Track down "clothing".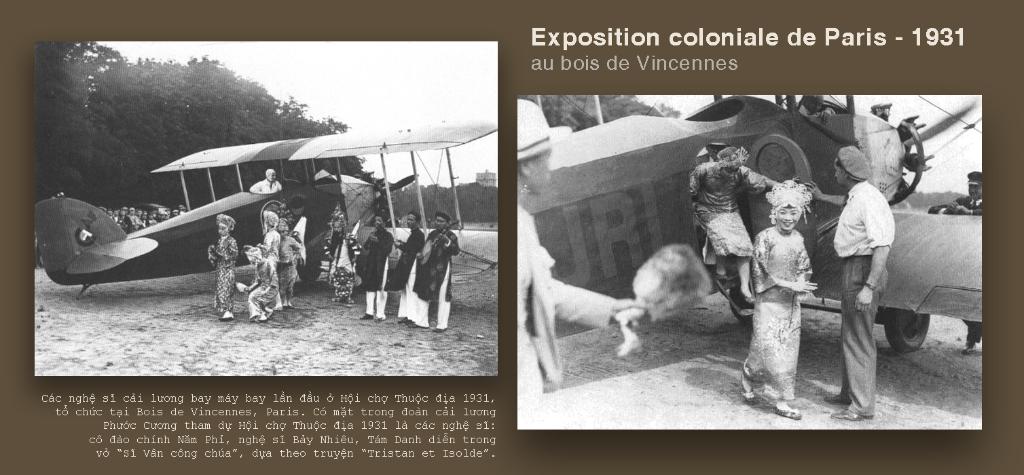
Tracked to (x1=238, y1=232, x2=291, y2=314).
